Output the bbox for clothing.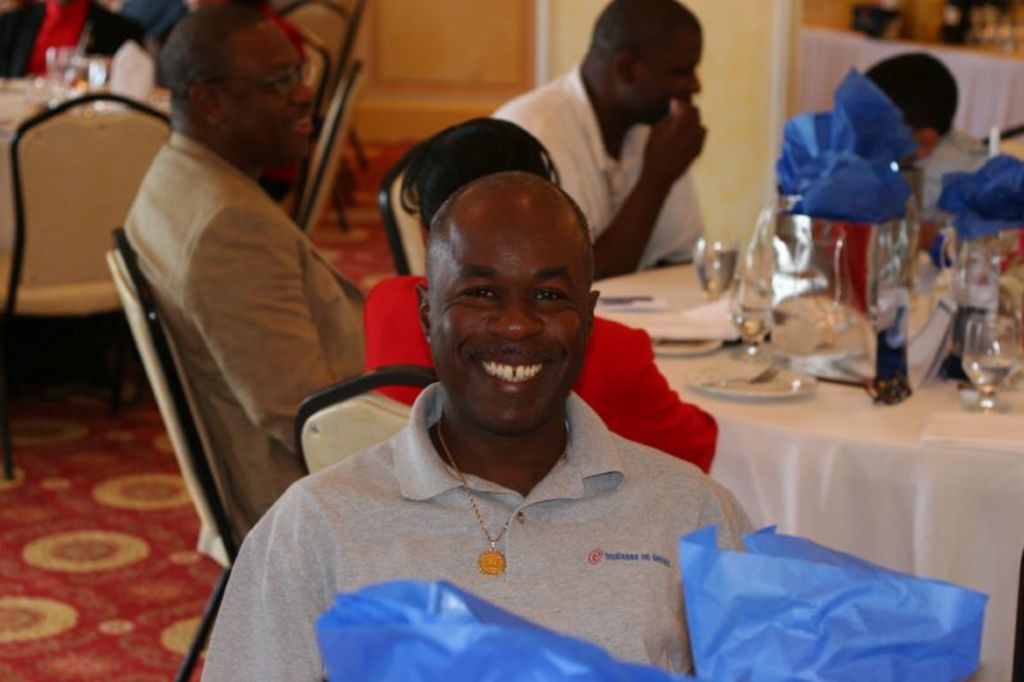
box=[492, 72, 704, 282].
